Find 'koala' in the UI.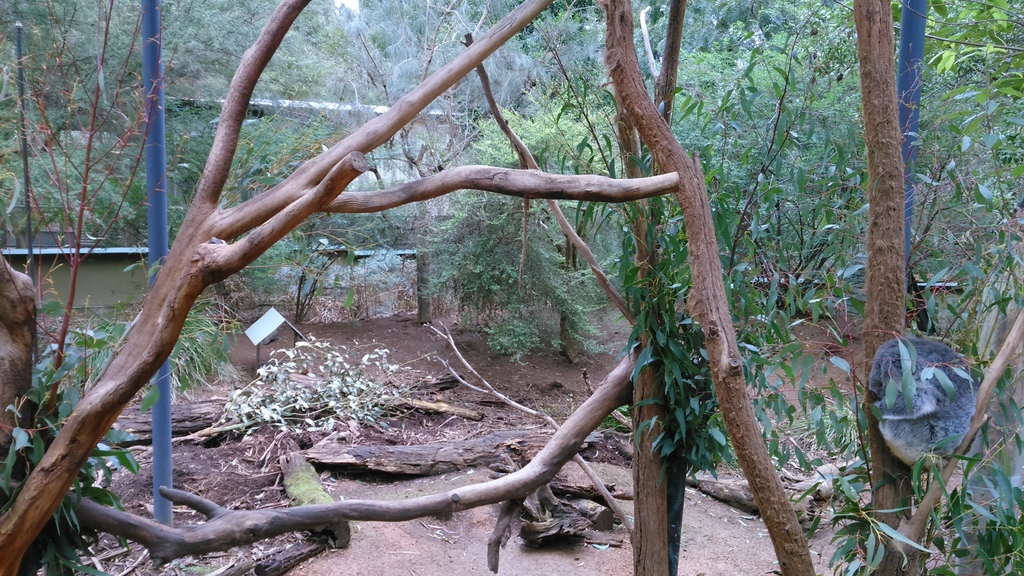
UI element at l=872, t=336, r=999, b=479.
